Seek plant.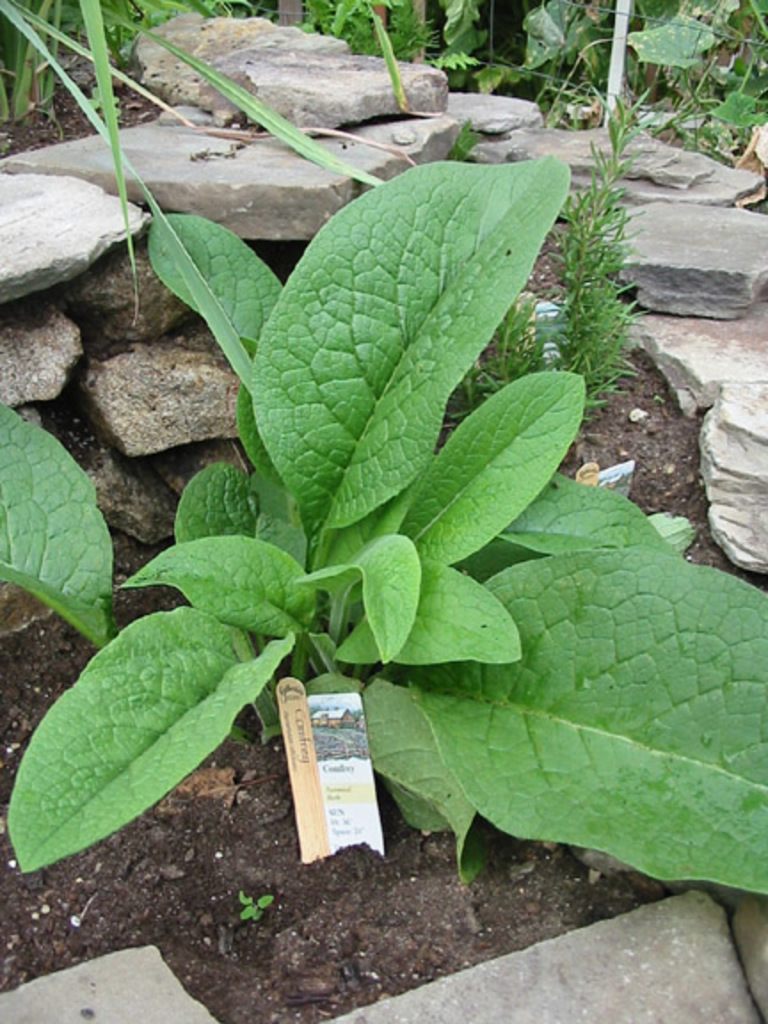
locate(44, 80, 756, 901).
